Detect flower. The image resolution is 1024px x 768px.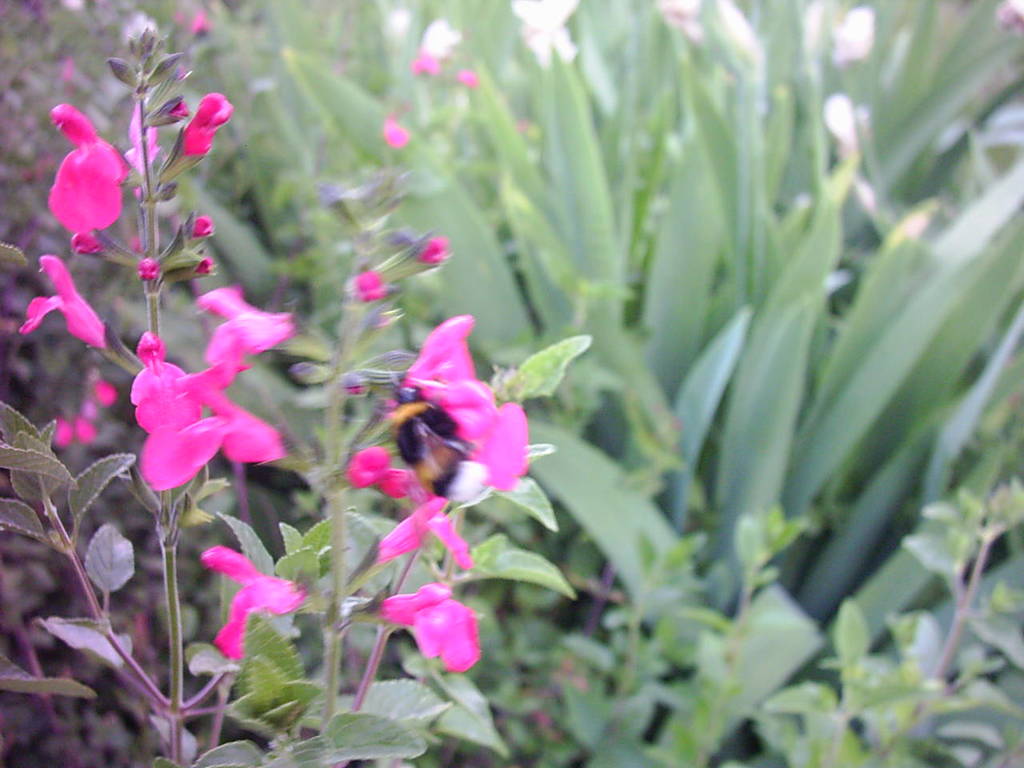
173,90,231,163.
